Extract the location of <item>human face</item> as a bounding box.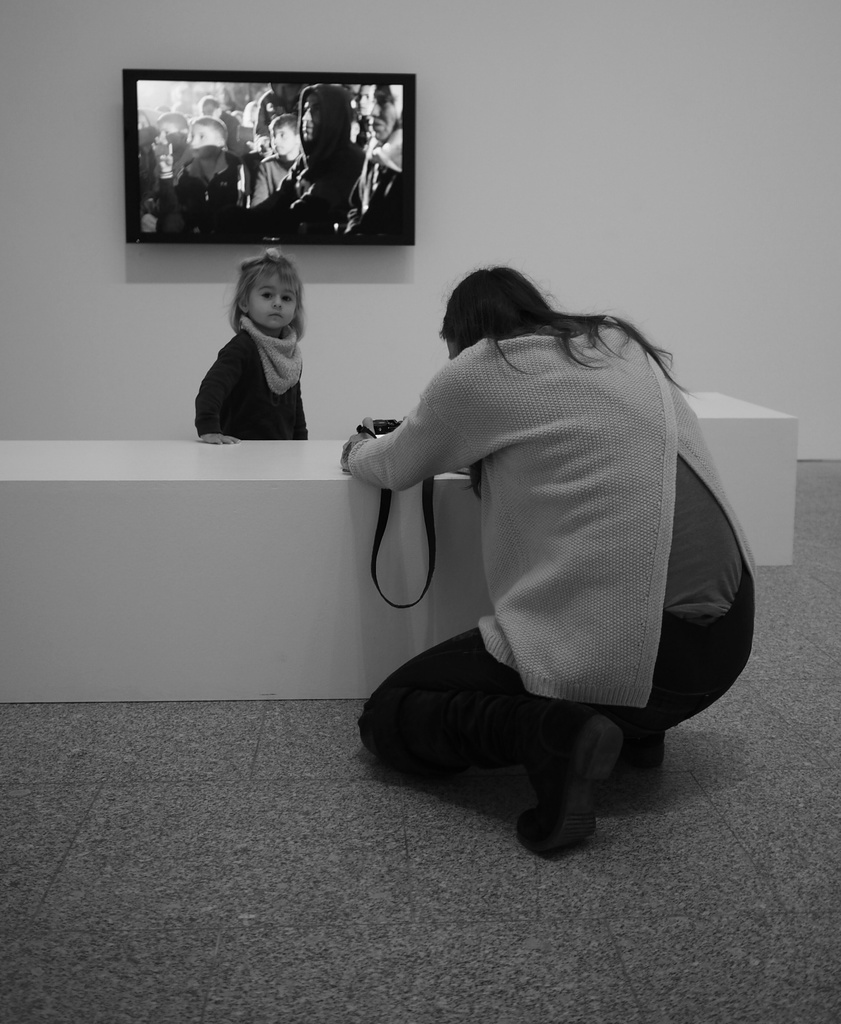
(301, 94, 320, 141).
